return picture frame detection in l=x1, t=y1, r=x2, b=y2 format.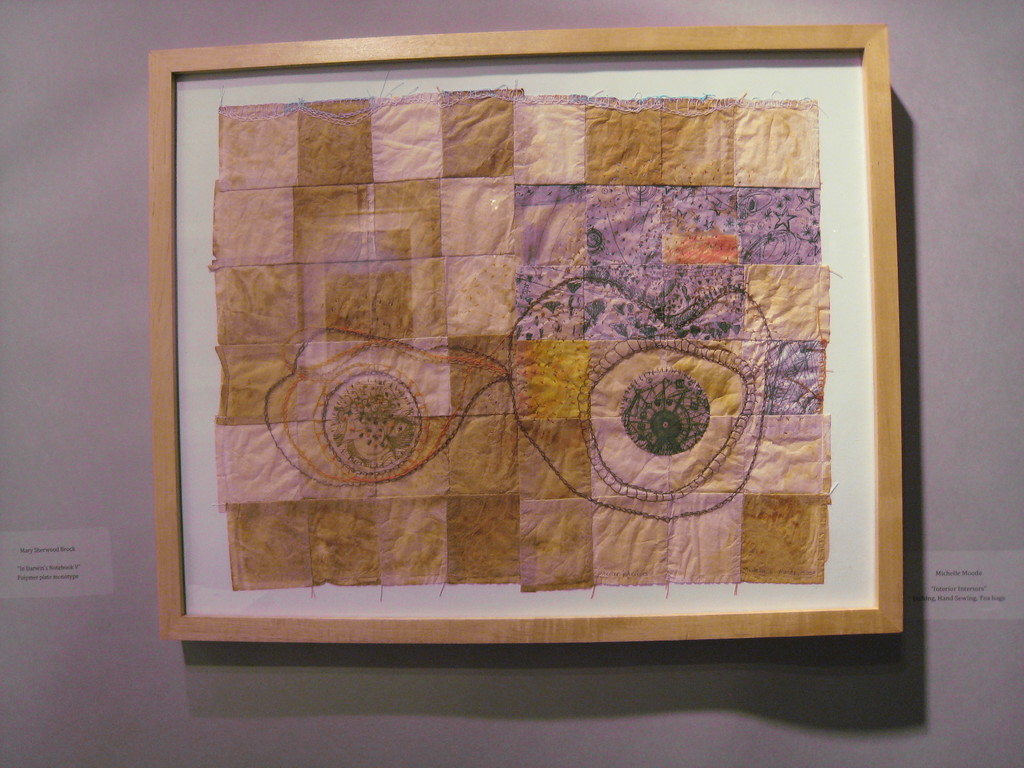
l=161, t=7, r=895, b=647.
